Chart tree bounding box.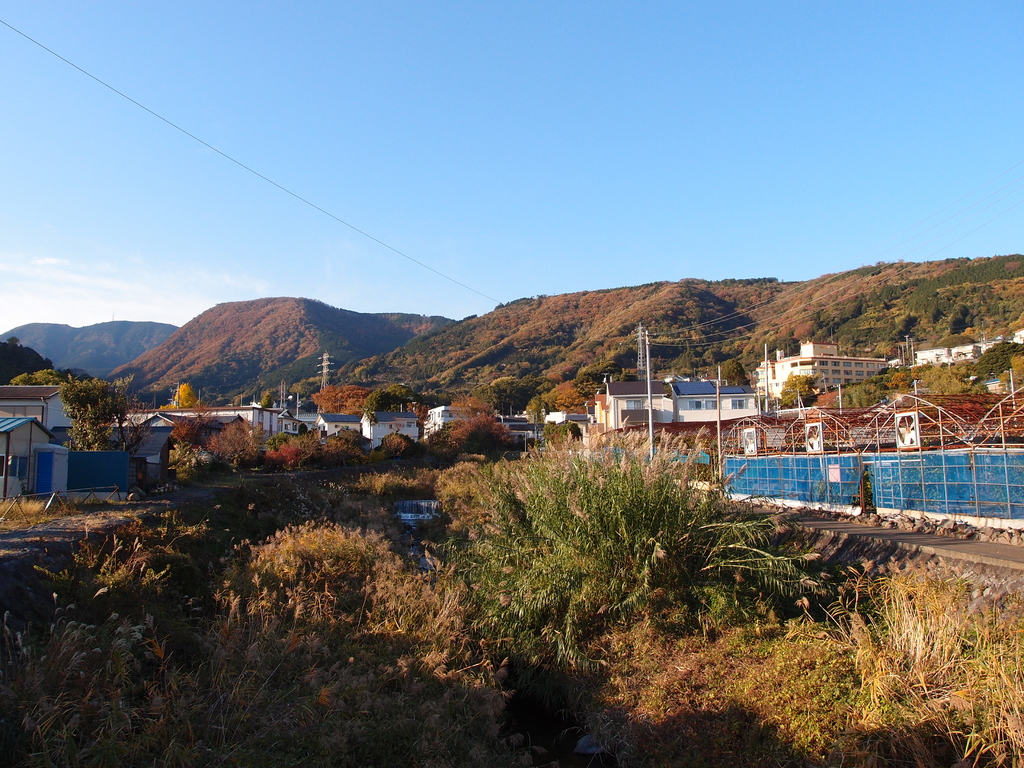
Charted: [449, 414, 513, 448].
